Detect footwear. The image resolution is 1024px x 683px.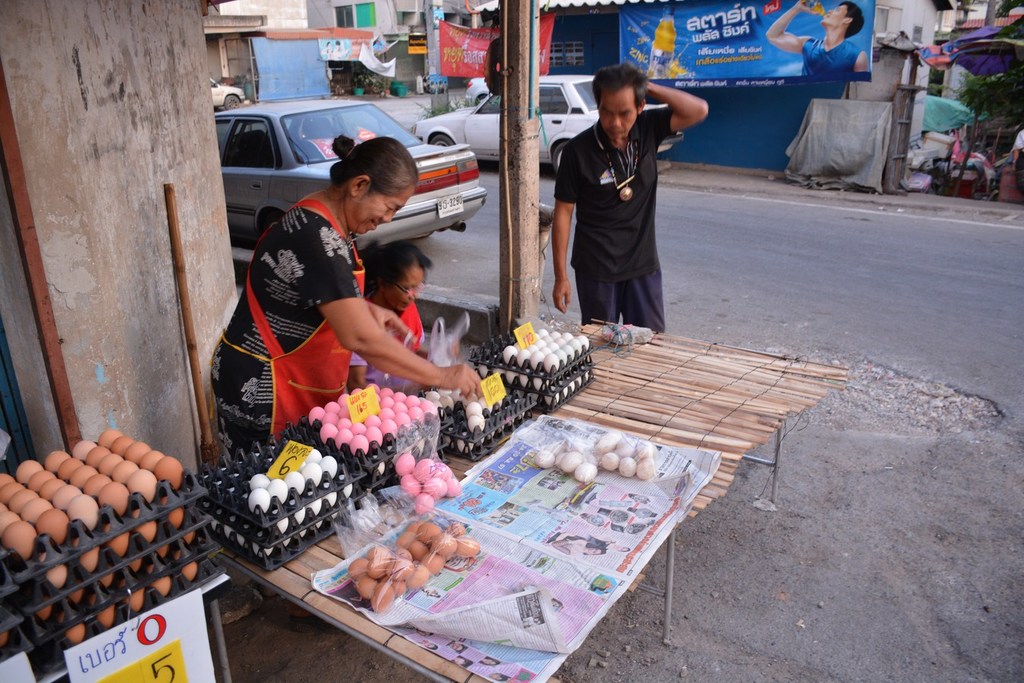
rect(249, 588, 320, 630).
